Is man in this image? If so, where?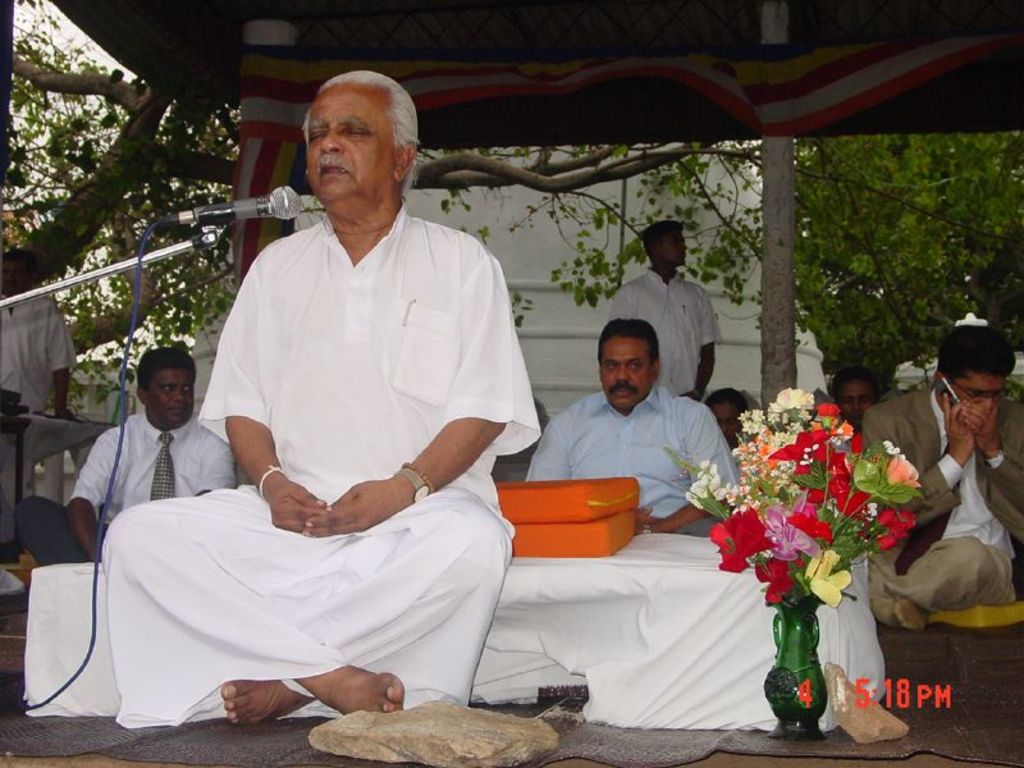
Yes, at bbox=(524, 316, 744, 536).
